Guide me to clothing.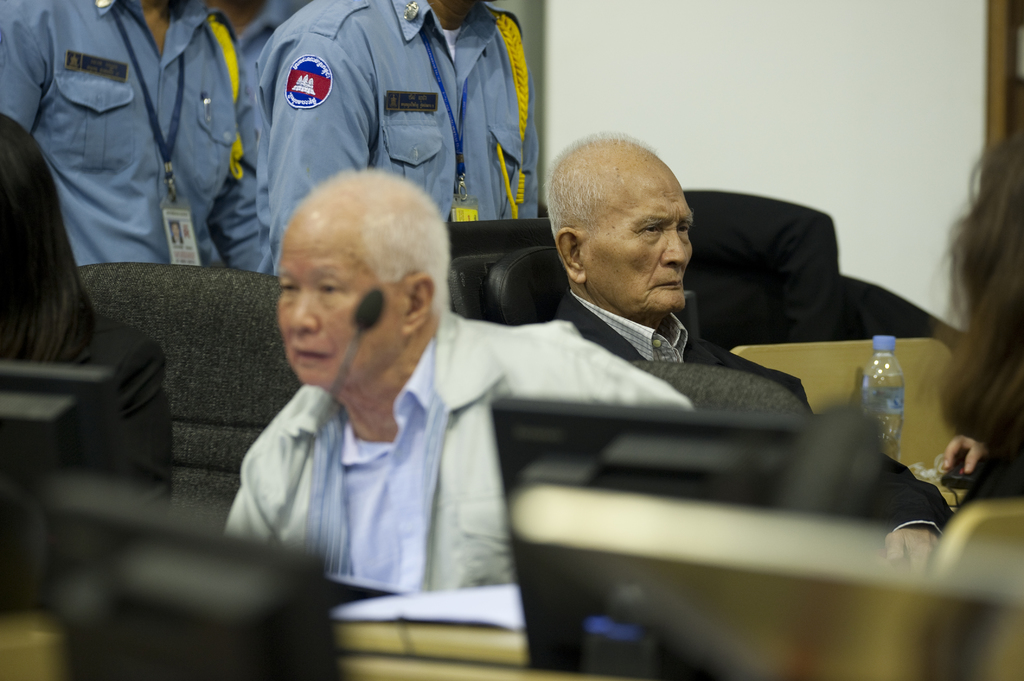
Guidance: x1=0 y1=0 x2=243 y2=264.
